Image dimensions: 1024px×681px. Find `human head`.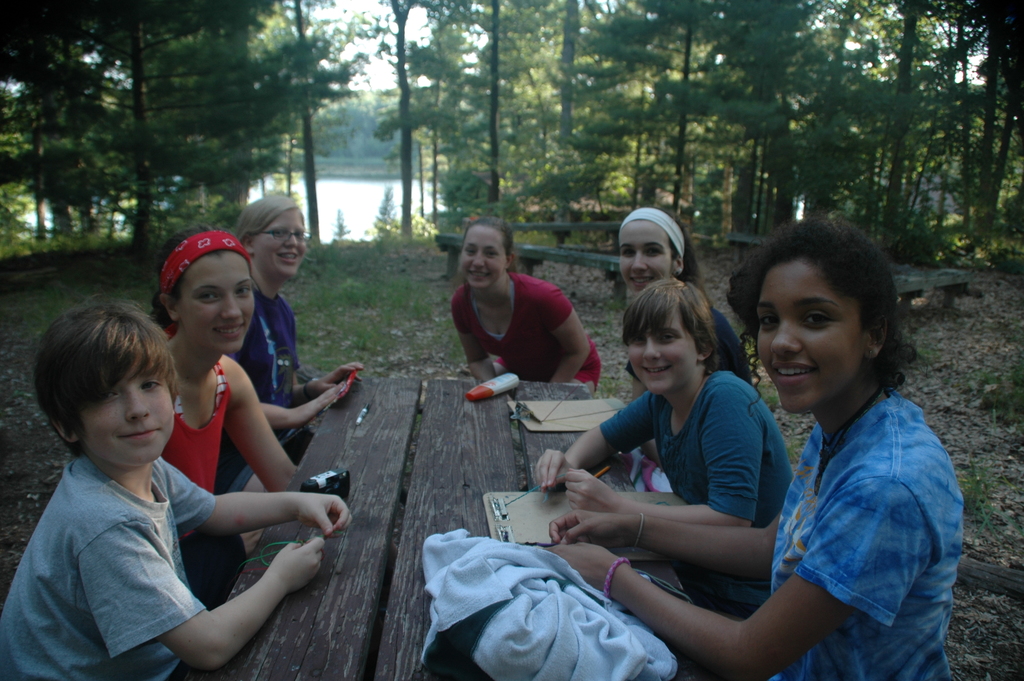
x1=31, y1=302, x2=178, y2=470.
